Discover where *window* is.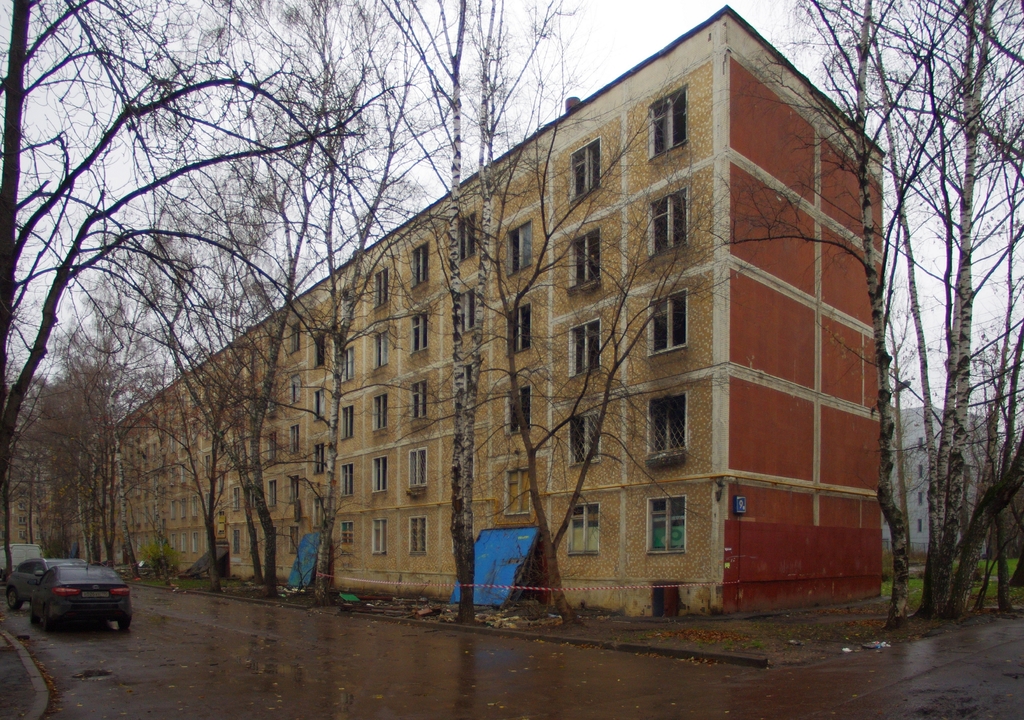
Discovered at pyautogui.locateOnScreen(289, 422, 300, 452).
